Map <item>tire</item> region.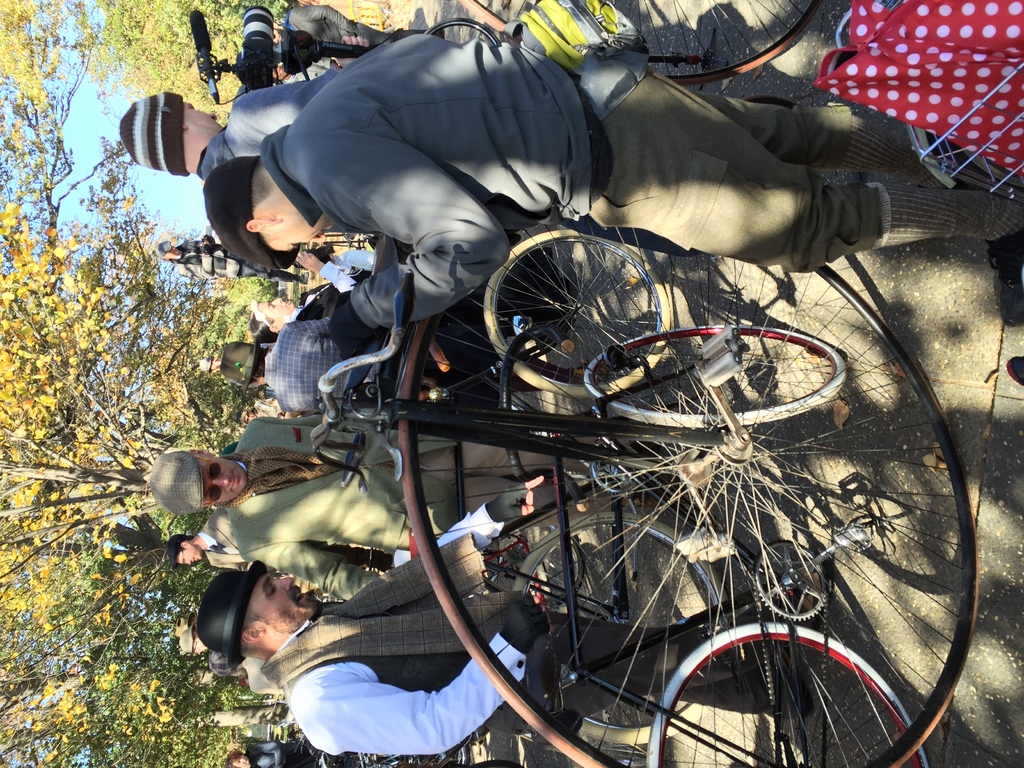
Mapped to 395/223/959/767.
